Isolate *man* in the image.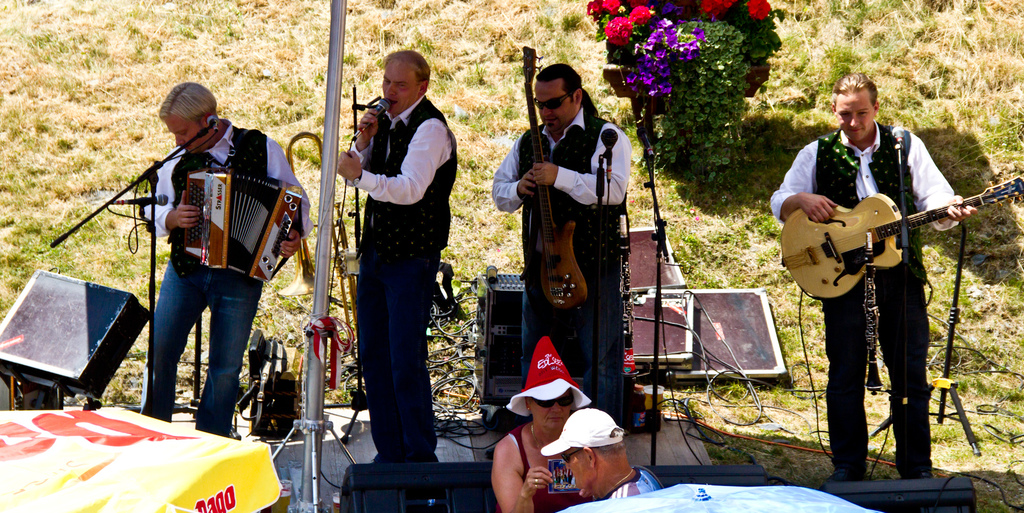
Isolated region: [x1=145, y1=83, x2=326, y2=436].
